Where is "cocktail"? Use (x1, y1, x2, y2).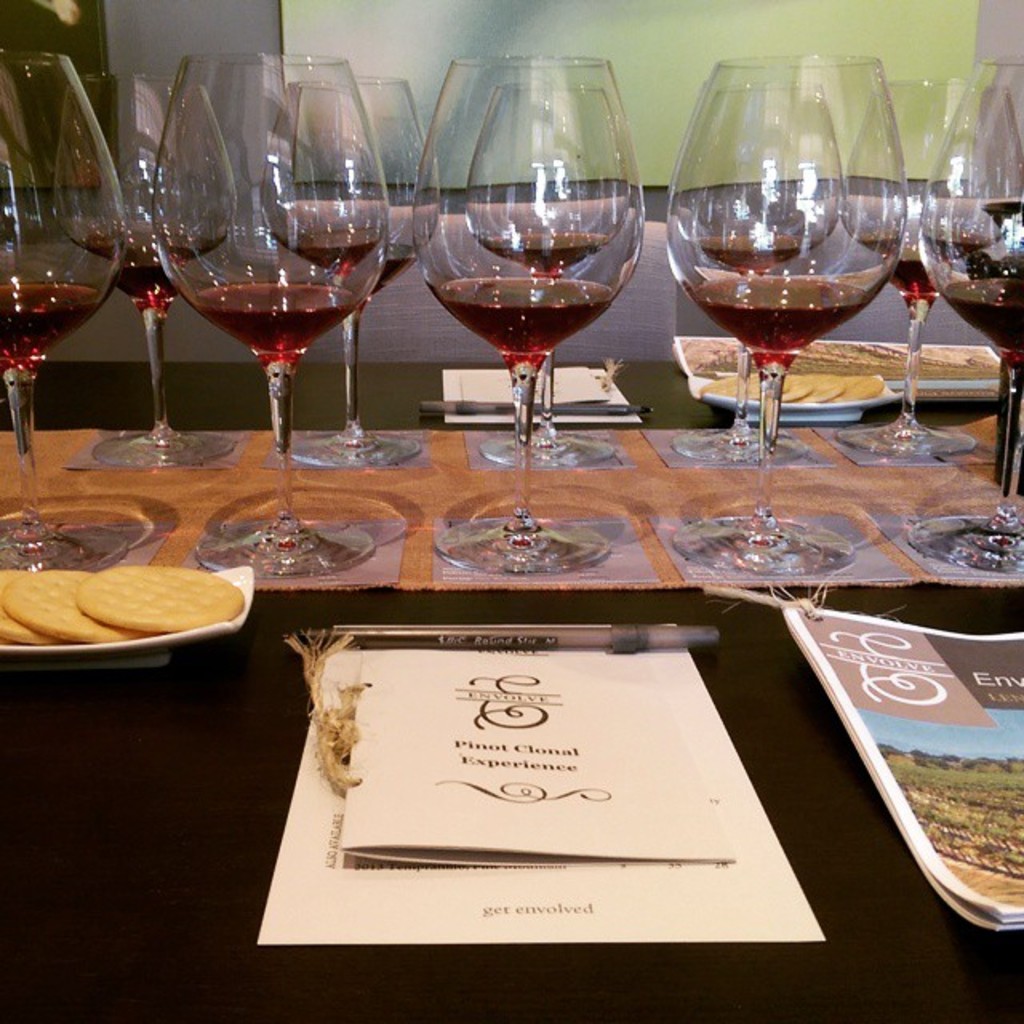
(256, 58, 445, 469).
